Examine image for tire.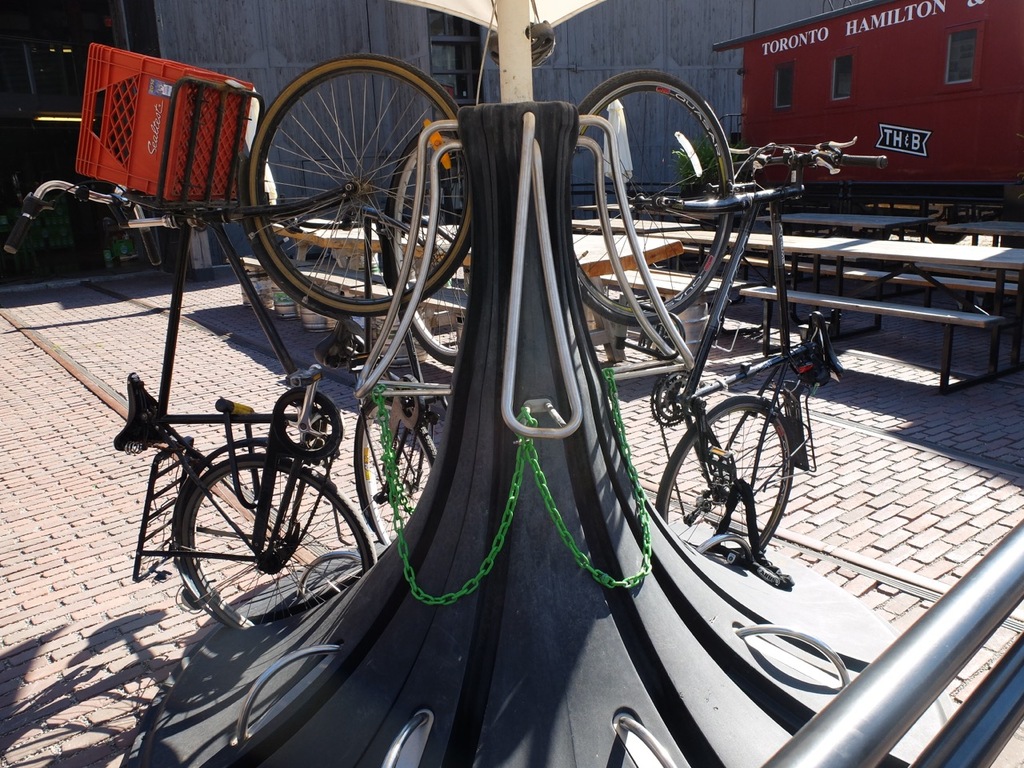
Examination result: 178,451,381,626.
